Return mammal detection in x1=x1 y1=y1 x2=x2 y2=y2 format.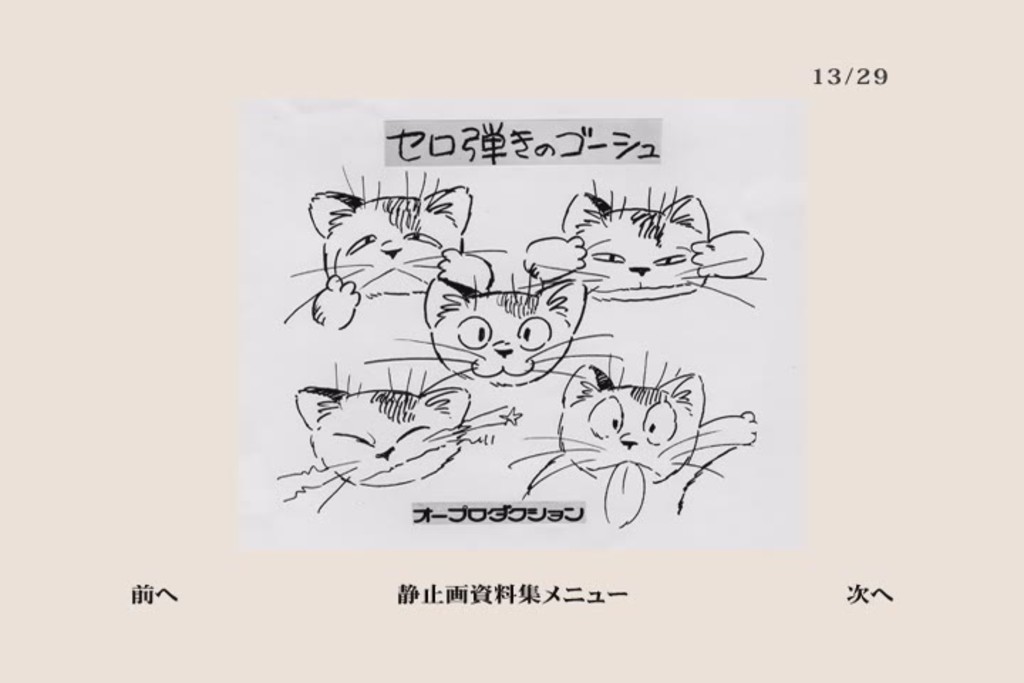
x1=267 y1=357 x2=511 y2=514.
